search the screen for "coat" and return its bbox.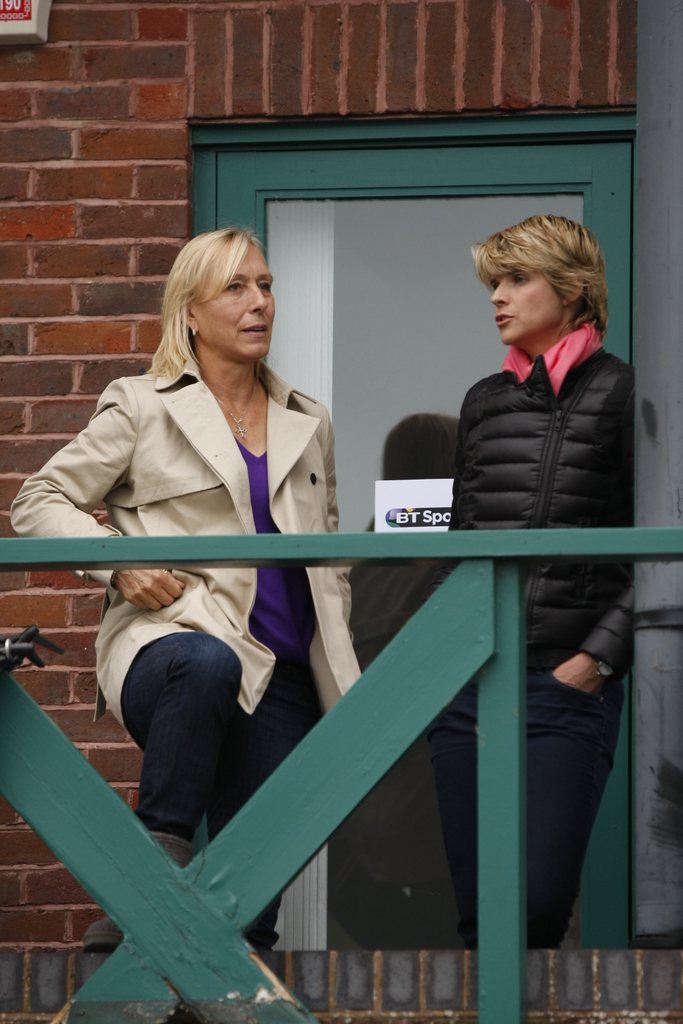
Found: crop(0, 348, 377, 715).
